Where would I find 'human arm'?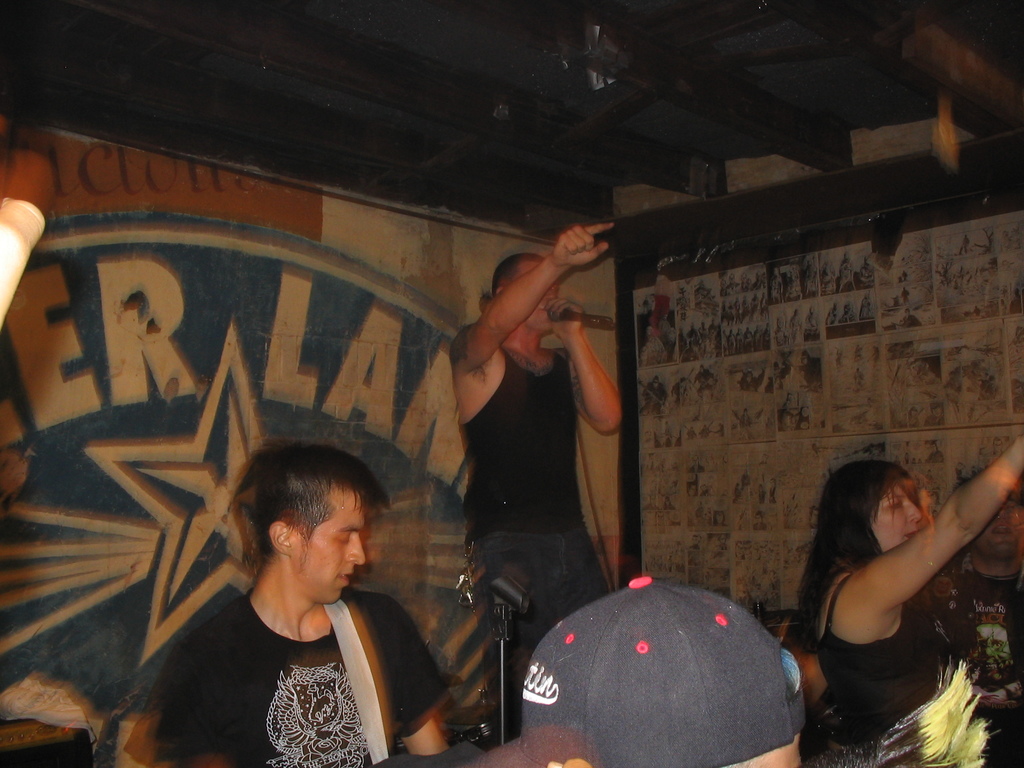
At 378:609:456:765.
